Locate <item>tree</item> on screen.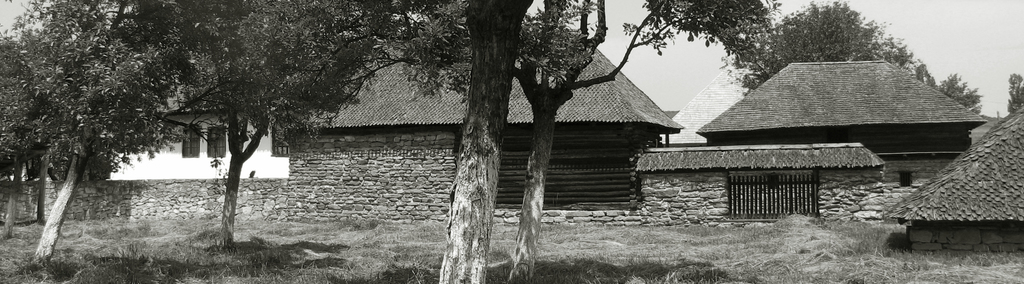
On screen at l=150, t=0, r=458, b=264.
